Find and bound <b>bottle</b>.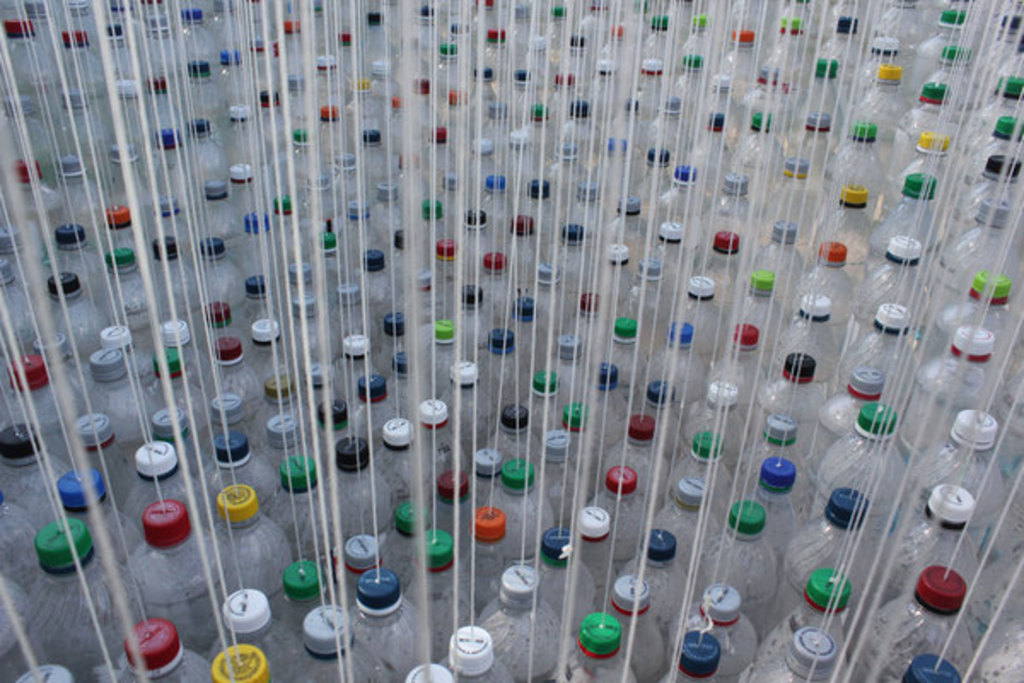
Bound: <region>521, 102, 555, 166</region>.
